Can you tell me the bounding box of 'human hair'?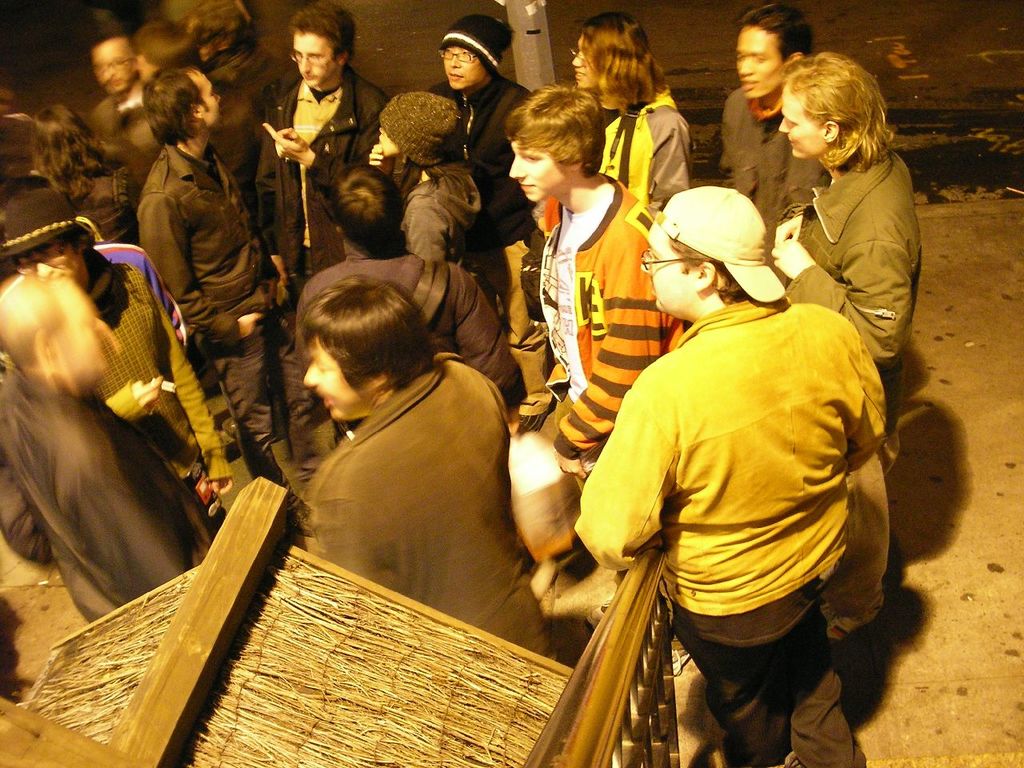
select_region(94, 32, 142, 50).
